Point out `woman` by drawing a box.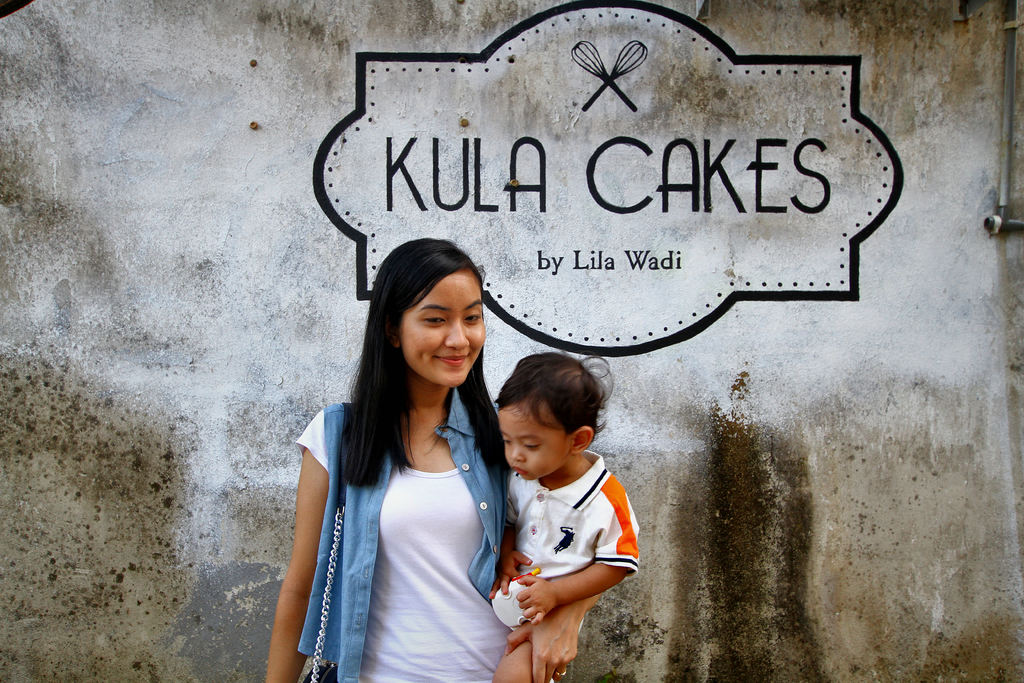
x1=325 y1=265 x2=567 y2=670.
